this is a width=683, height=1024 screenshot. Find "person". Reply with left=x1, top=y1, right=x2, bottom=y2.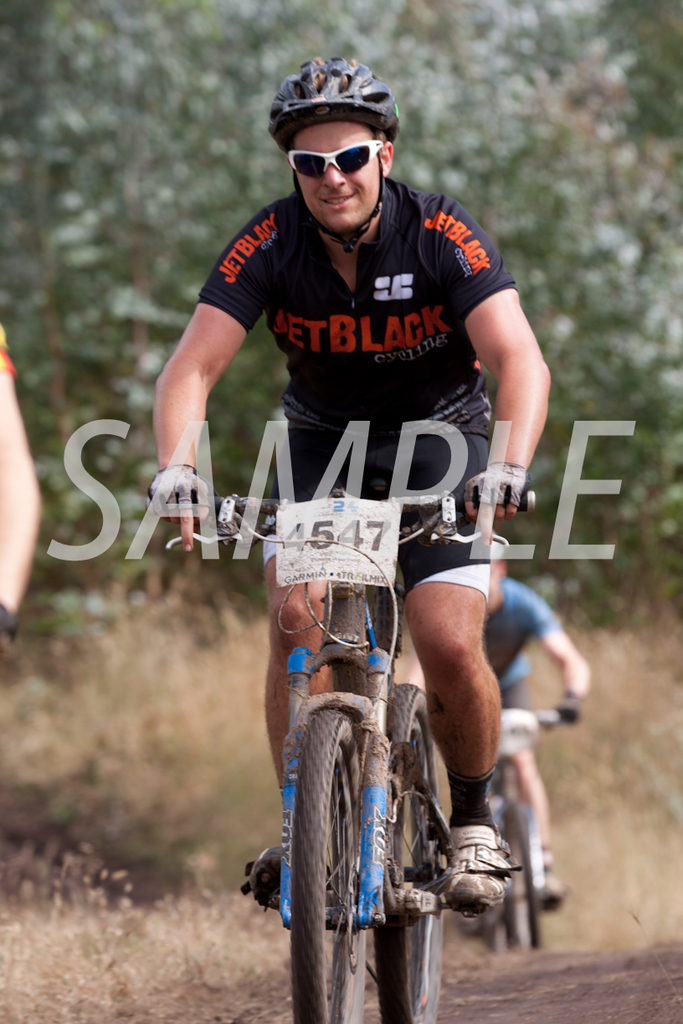
left=193, top=75, right=547, bottom=962.
